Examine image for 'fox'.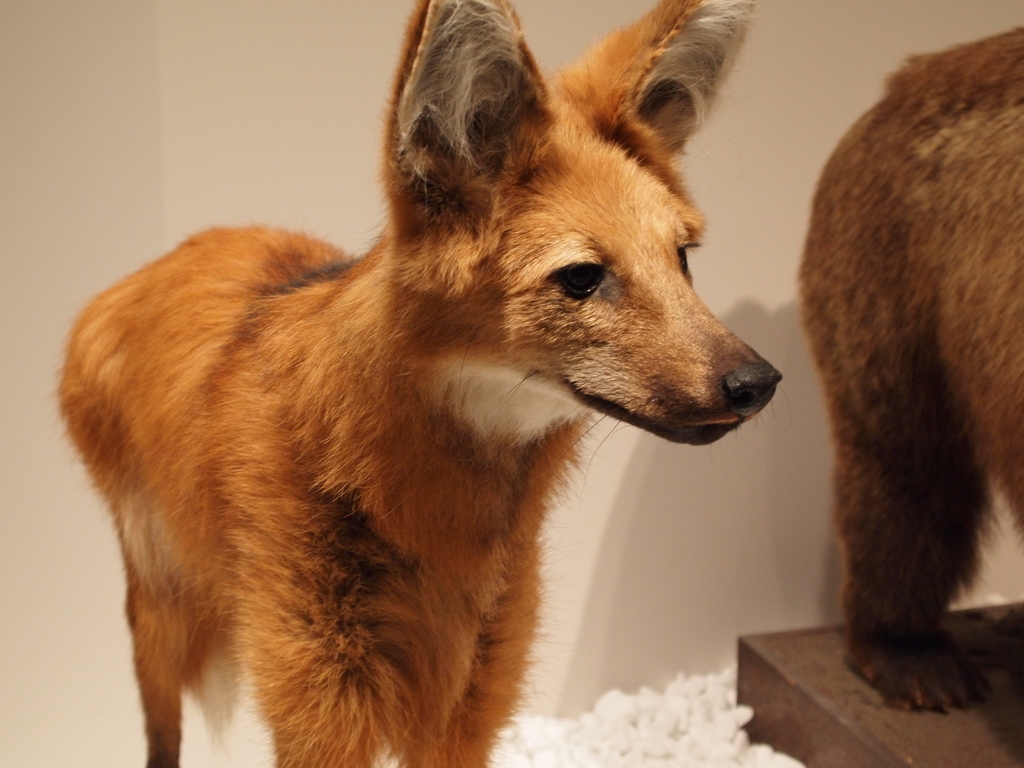
Examination result: l=46, t=0, r=785, b=767.
